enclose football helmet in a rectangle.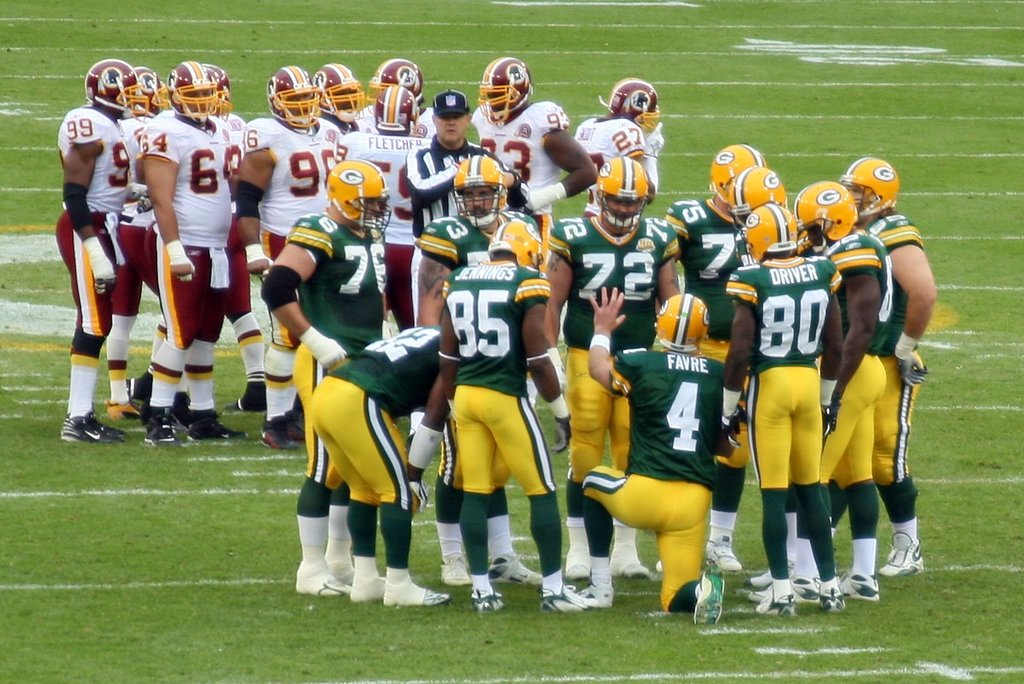
[270, 65, 321, 132].
